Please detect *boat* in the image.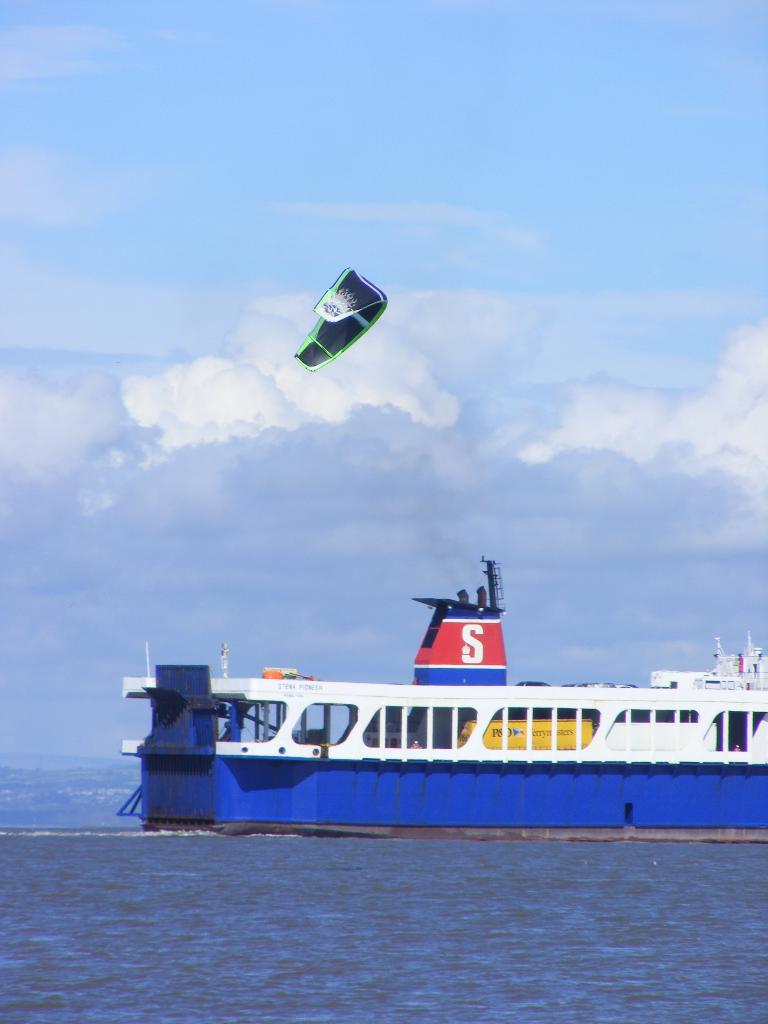
BBox(113, 547, 767, 826).
